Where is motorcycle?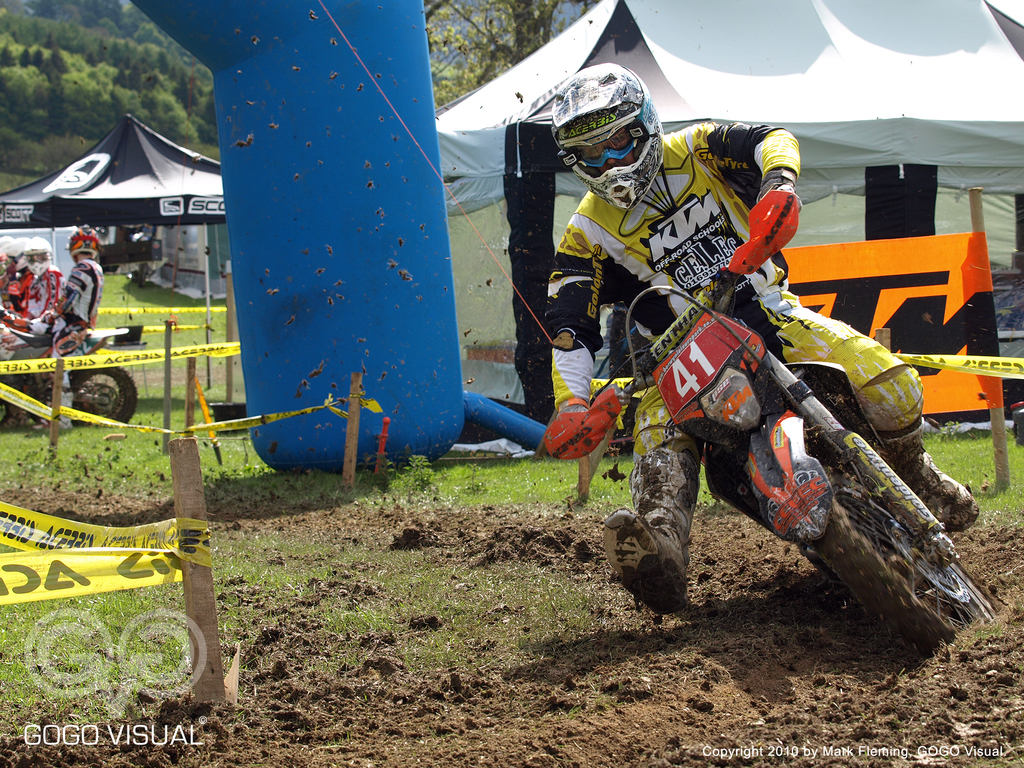
0, 311, 141, 430.
